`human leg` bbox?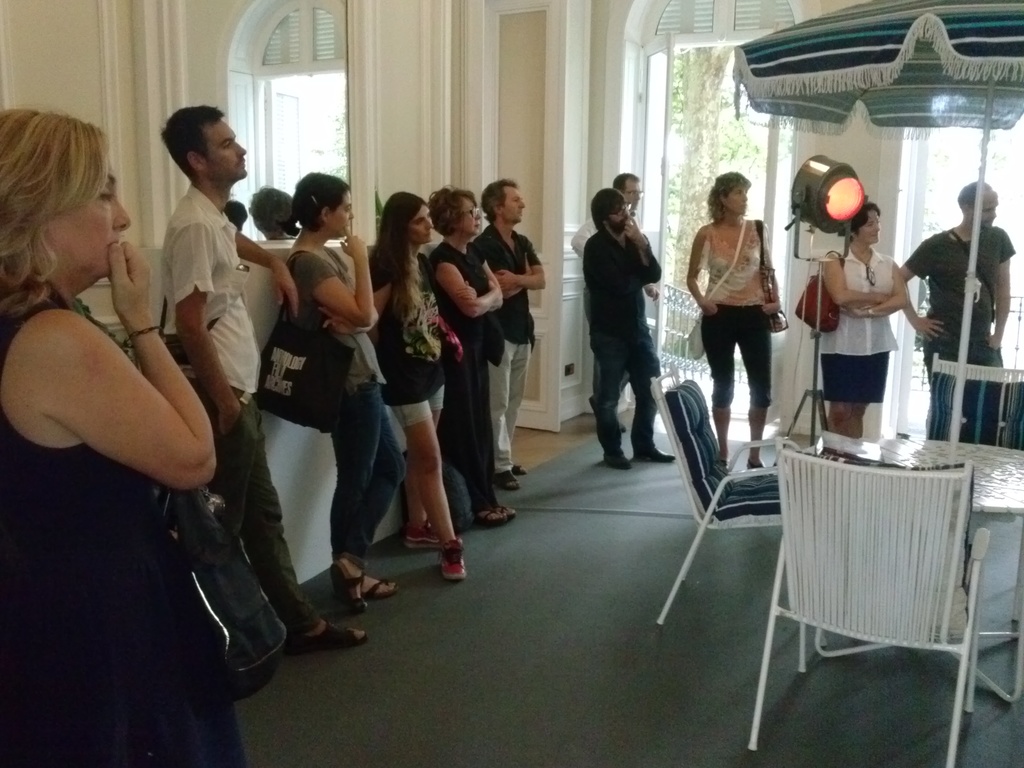
972/354/1012/424
